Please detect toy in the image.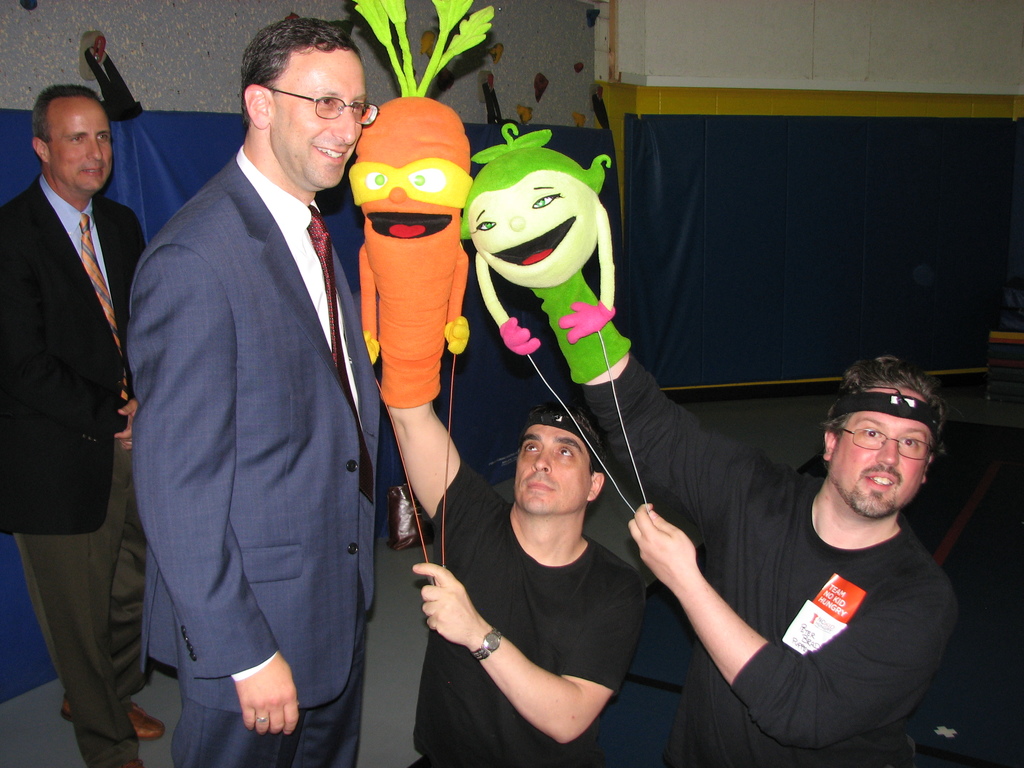
region(454, 118, 621, 383).
